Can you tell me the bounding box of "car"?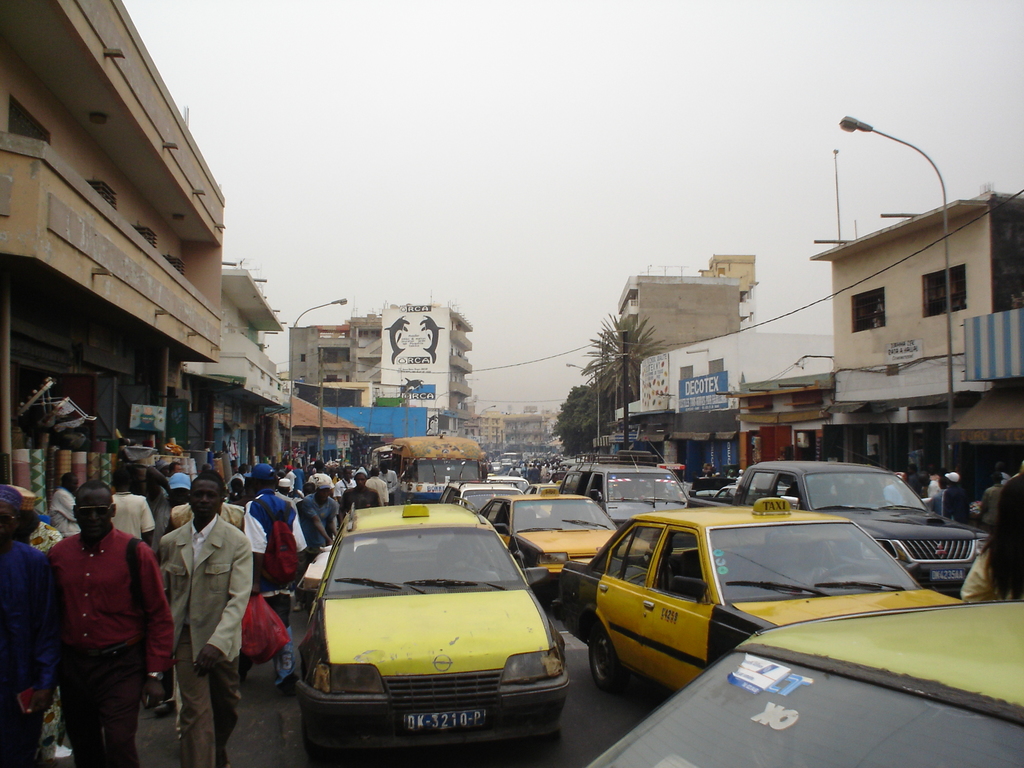
select_region(479, 493, 648, 577).
